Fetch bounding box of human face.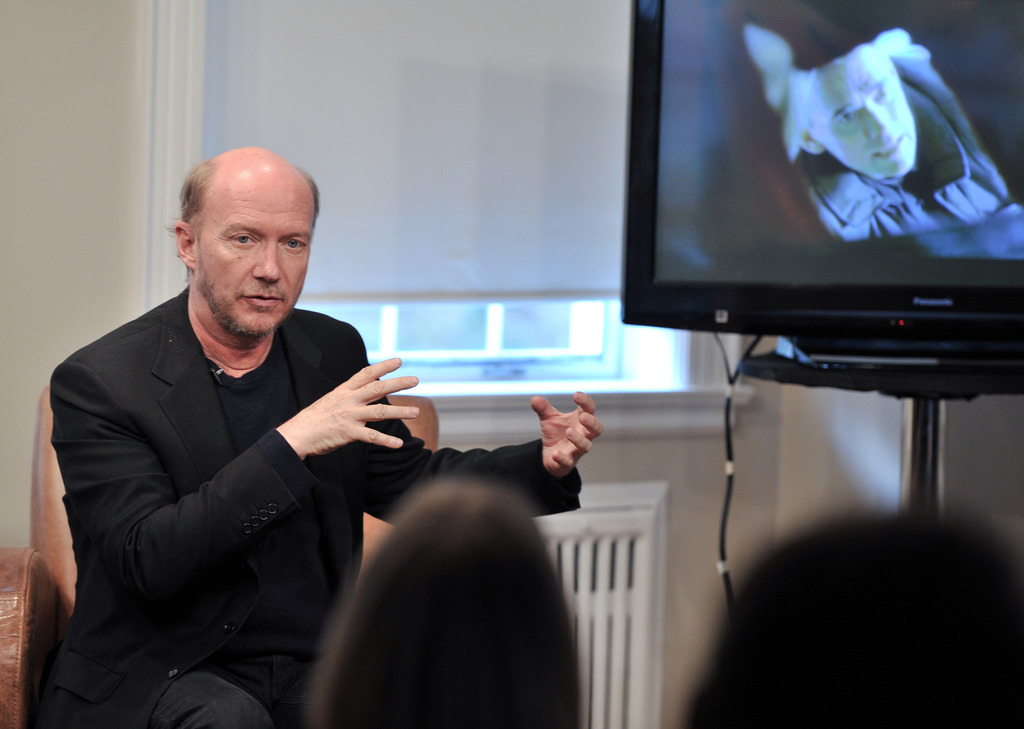
Bbox: bbox=(191, 170, 315, 338).
